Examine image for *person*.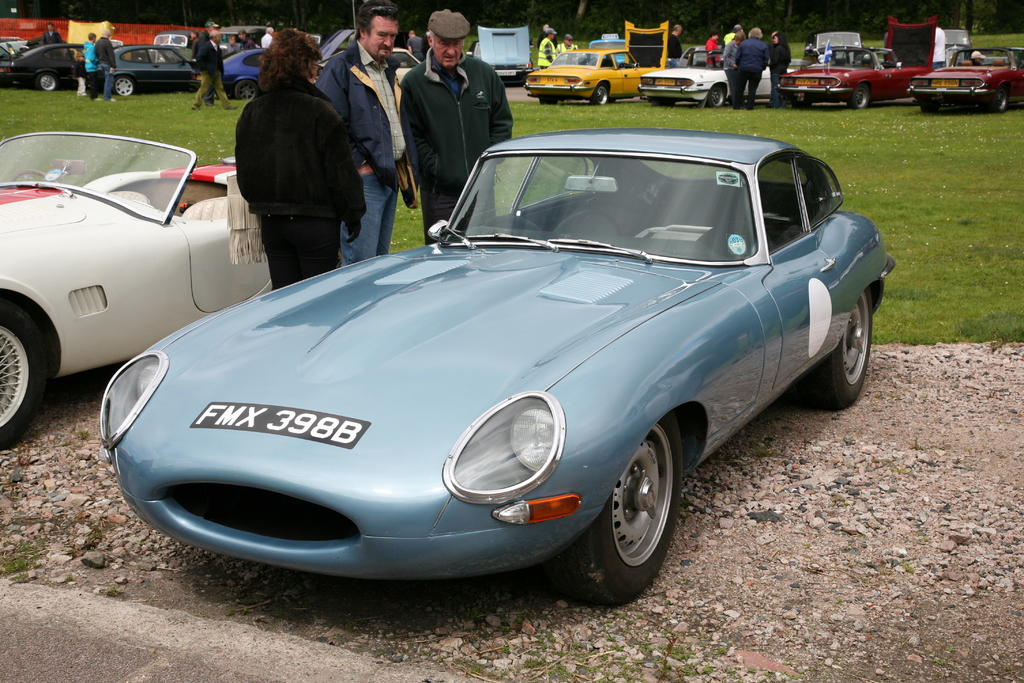
Examination result: box(538, 33, 555, 63).
